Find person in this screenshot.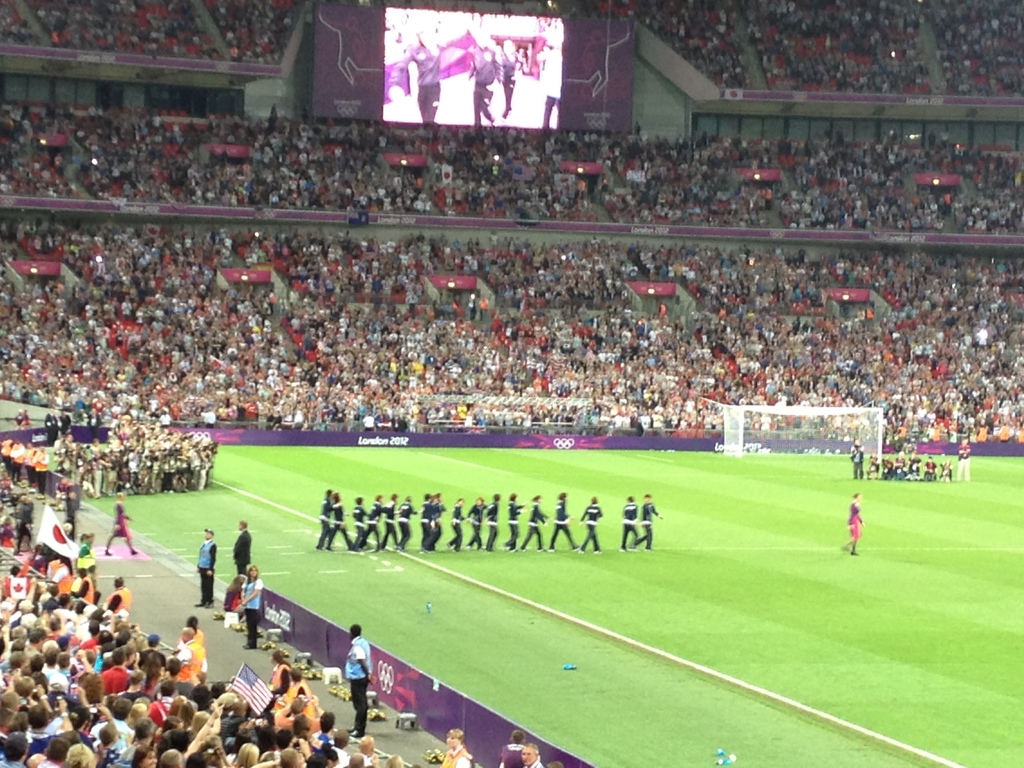
The bounding box for person is Rect(80, 531, 96, 566).
